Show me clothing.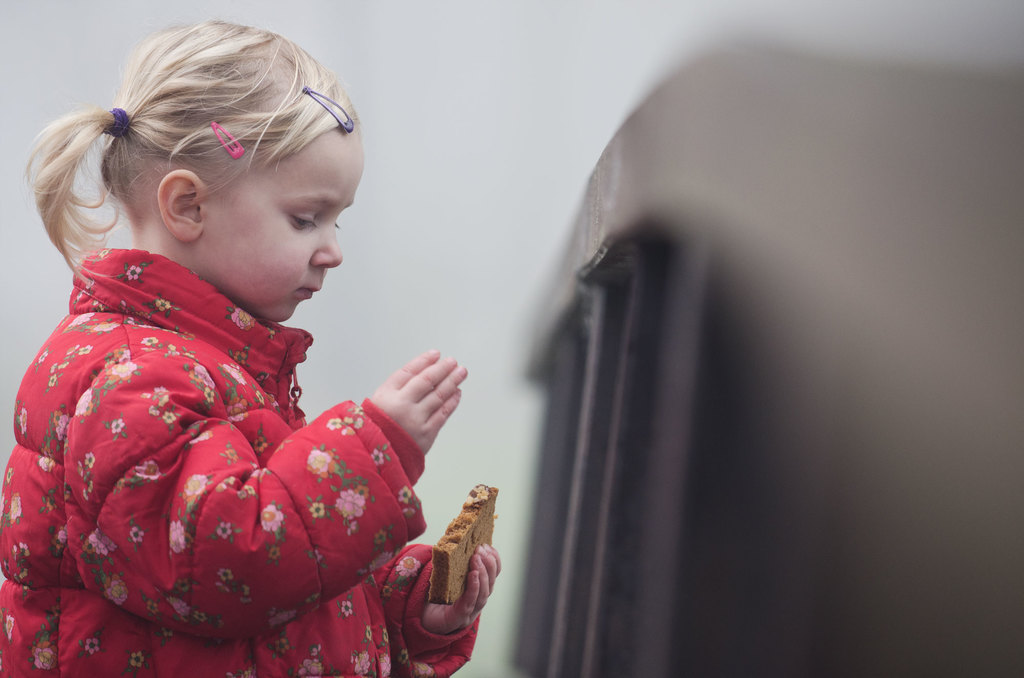
clothing is here: <bbox>45, 227, 476, 676</bbox>.
